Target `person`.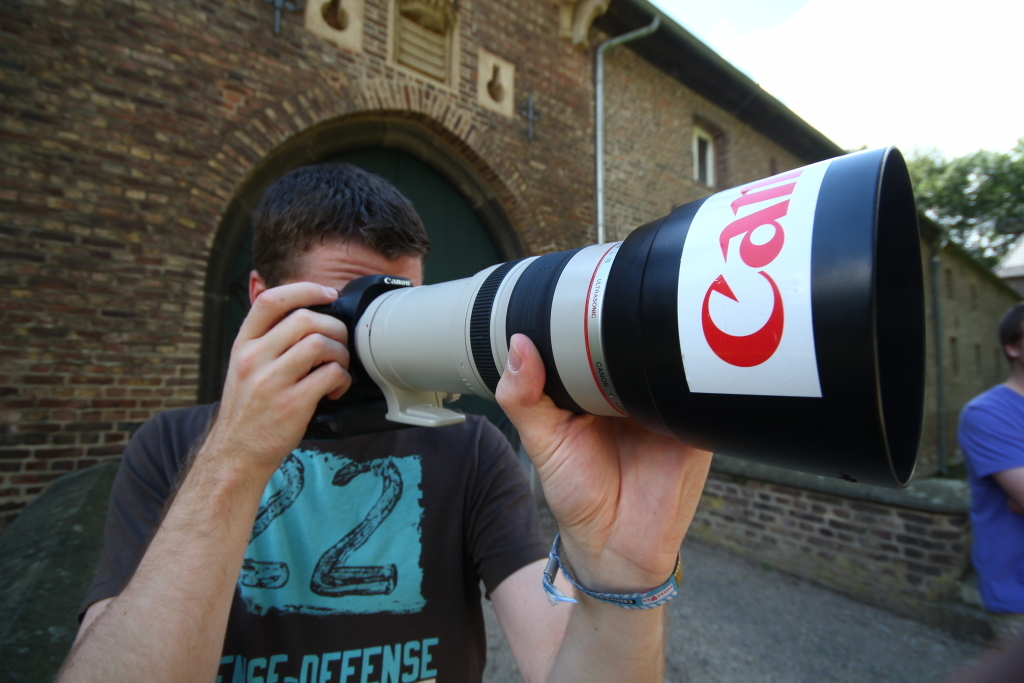
Target region: (left=955, top=298, right=1023, bottom=682).
